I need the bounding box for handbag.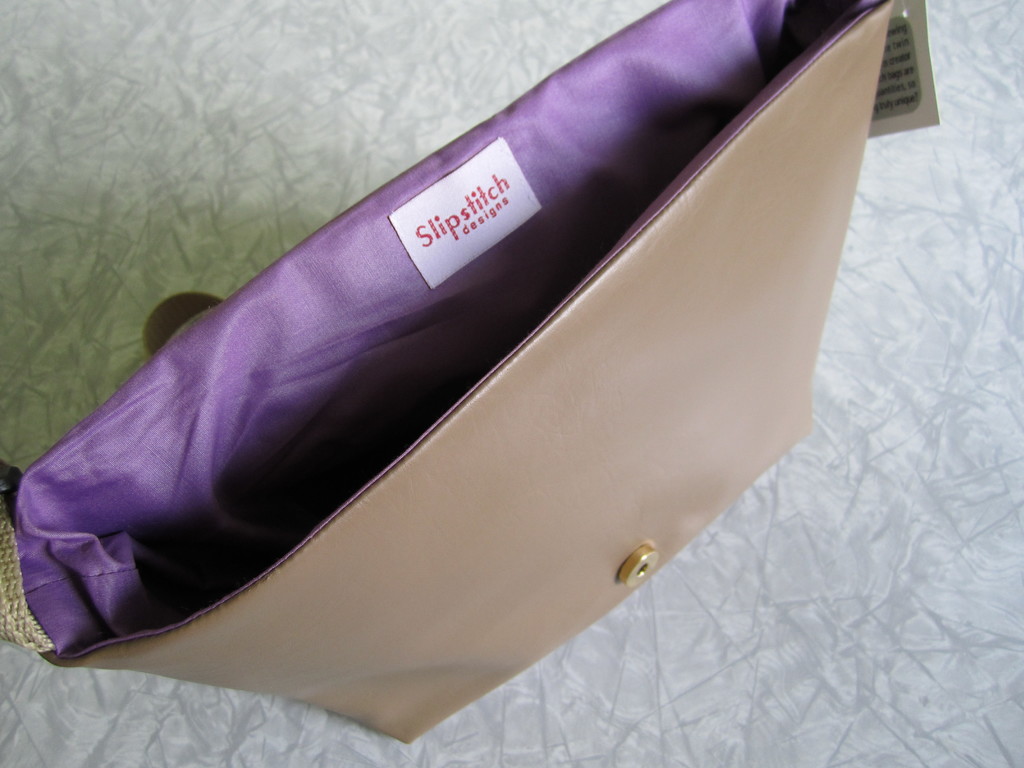
Here it is: rect(0, 0, 941, 746).
